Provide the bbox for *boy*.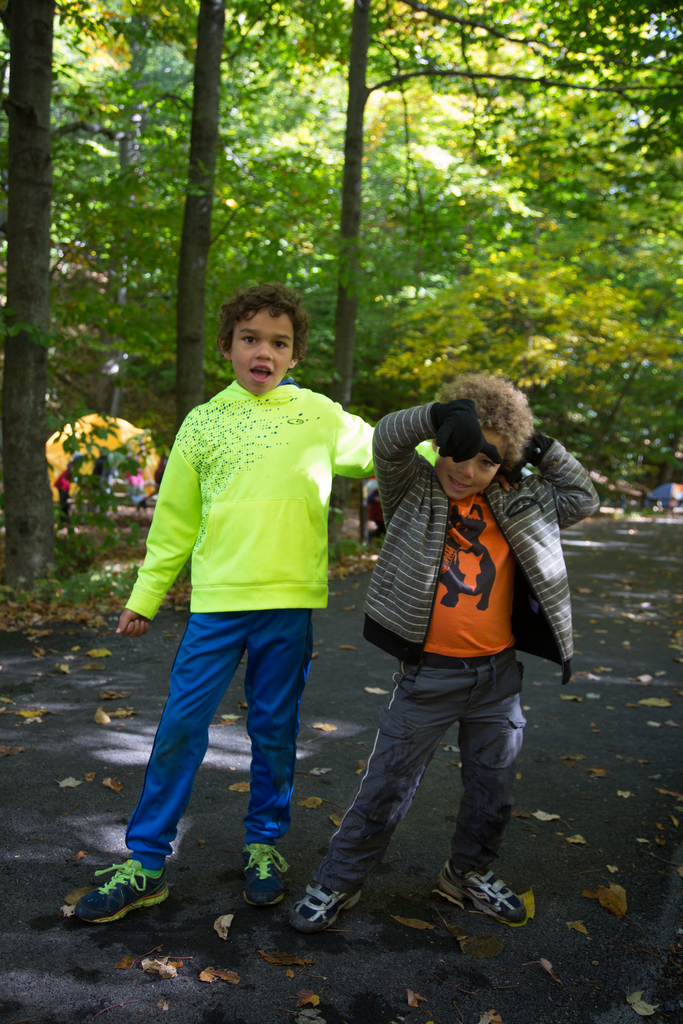
rect(276, 381, 605, 929).
